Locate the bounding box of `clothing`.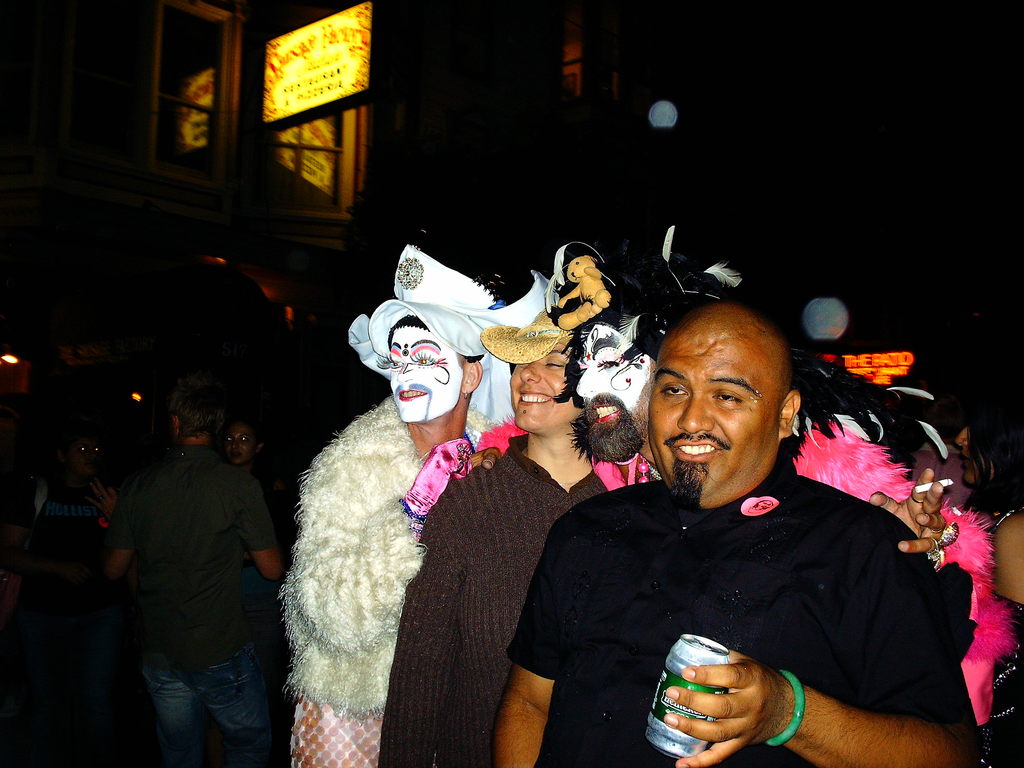
Bounding box: box=[289, 390, 499, 767].
